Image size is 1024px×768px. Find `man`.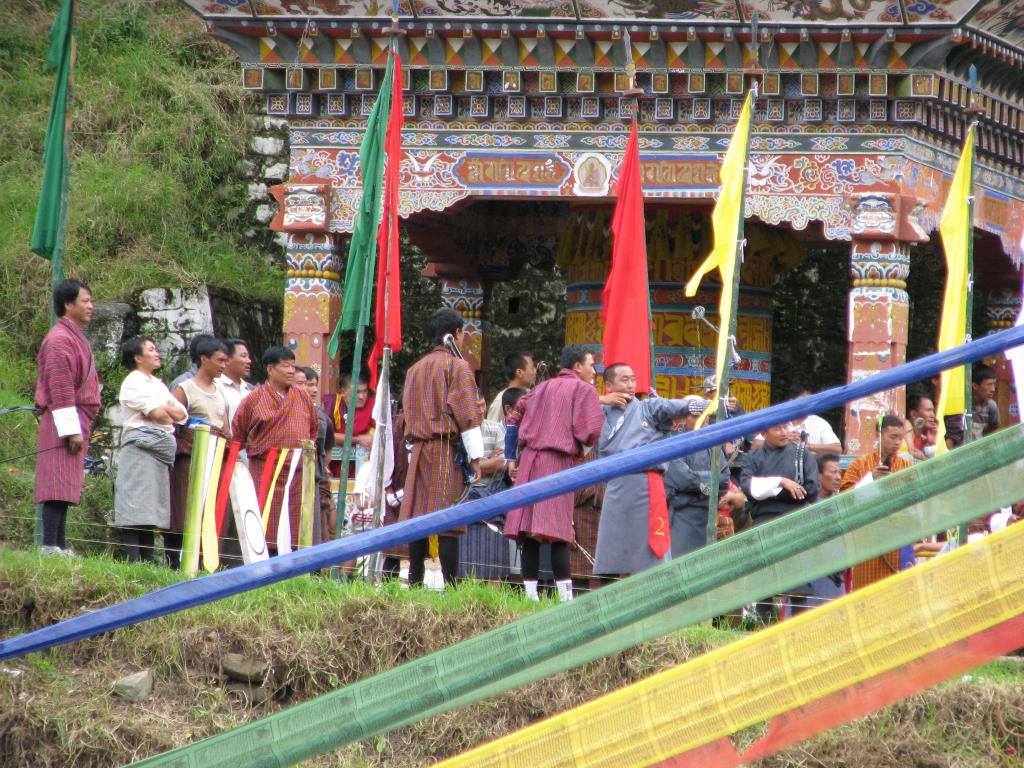
x1=840, y1=413, x2=909, y2=594.
